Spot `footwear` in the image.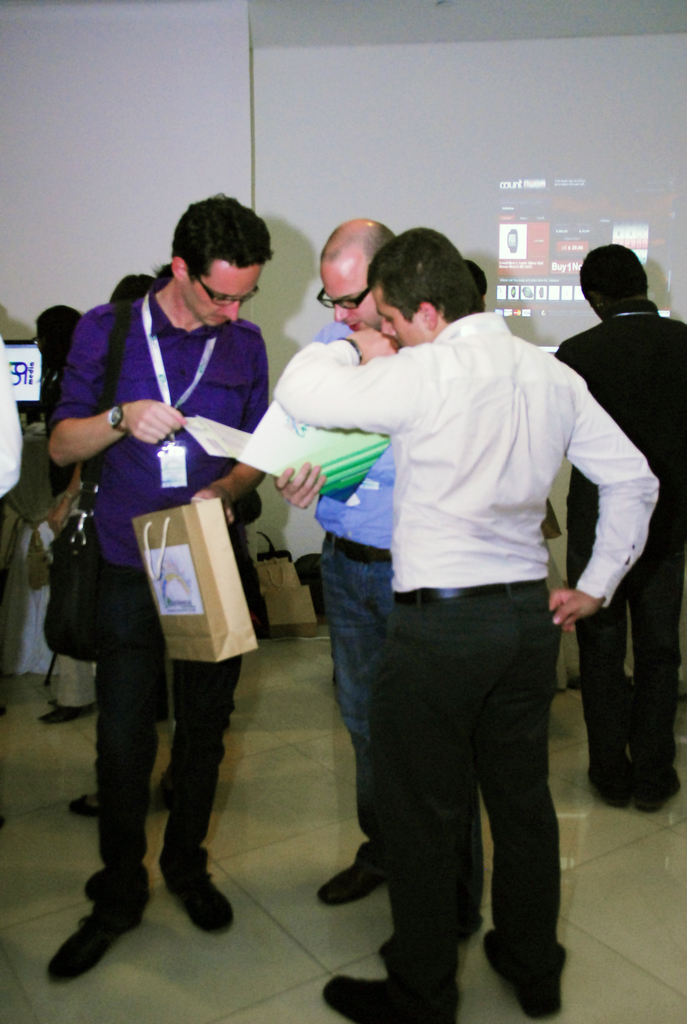
`footwear` found at 588, 760, 635, 807.
